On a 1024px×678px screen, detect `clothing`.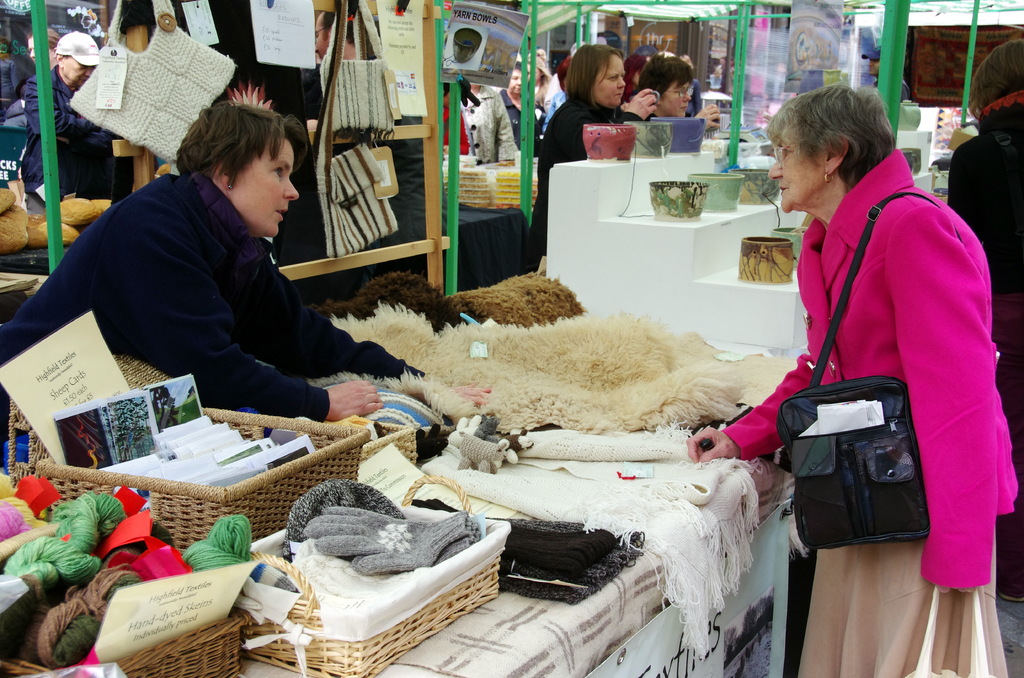
BBox(447, 81, 517, 159).
